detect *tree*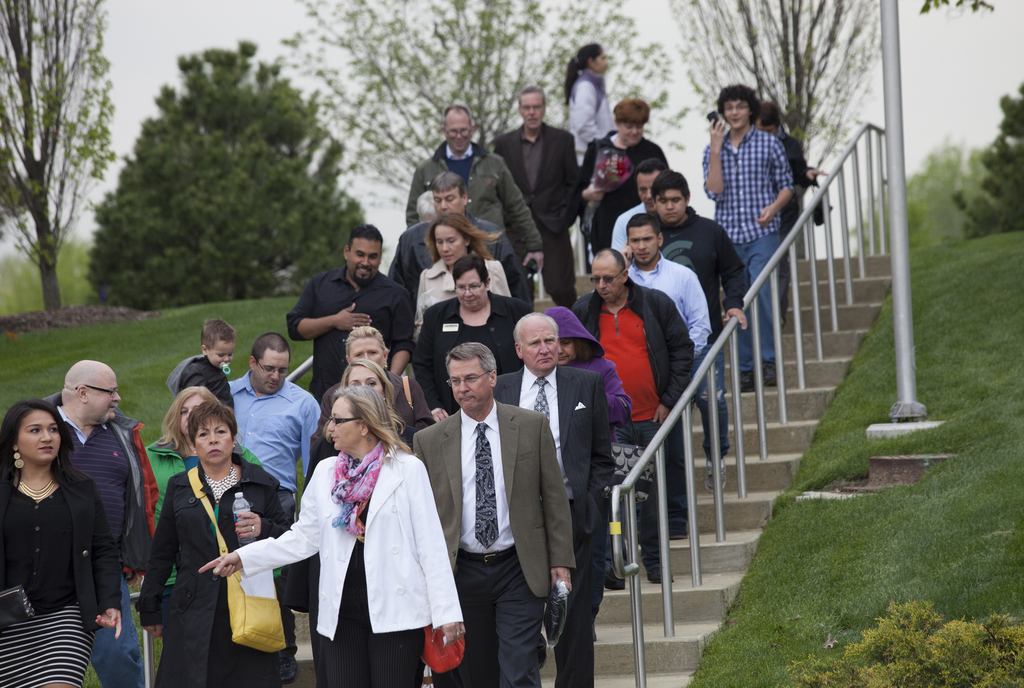
bbox=[0, 237, 101, 318]
